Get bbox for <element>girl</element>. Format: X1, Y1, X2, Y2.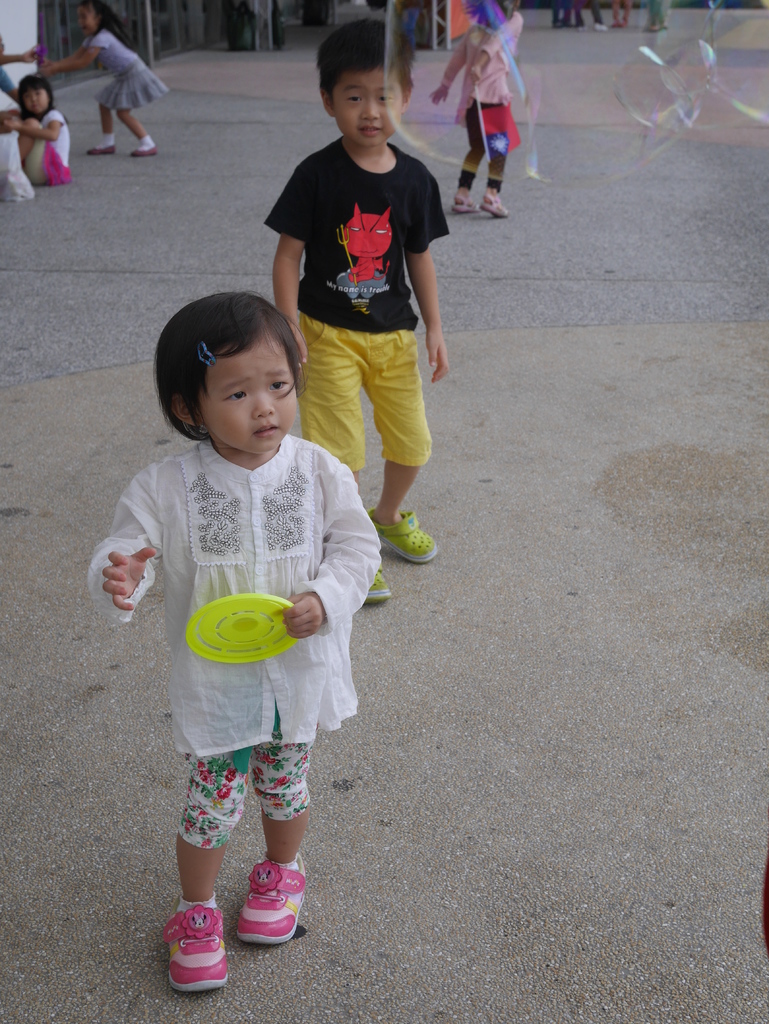
37, 0, 168, 154.
